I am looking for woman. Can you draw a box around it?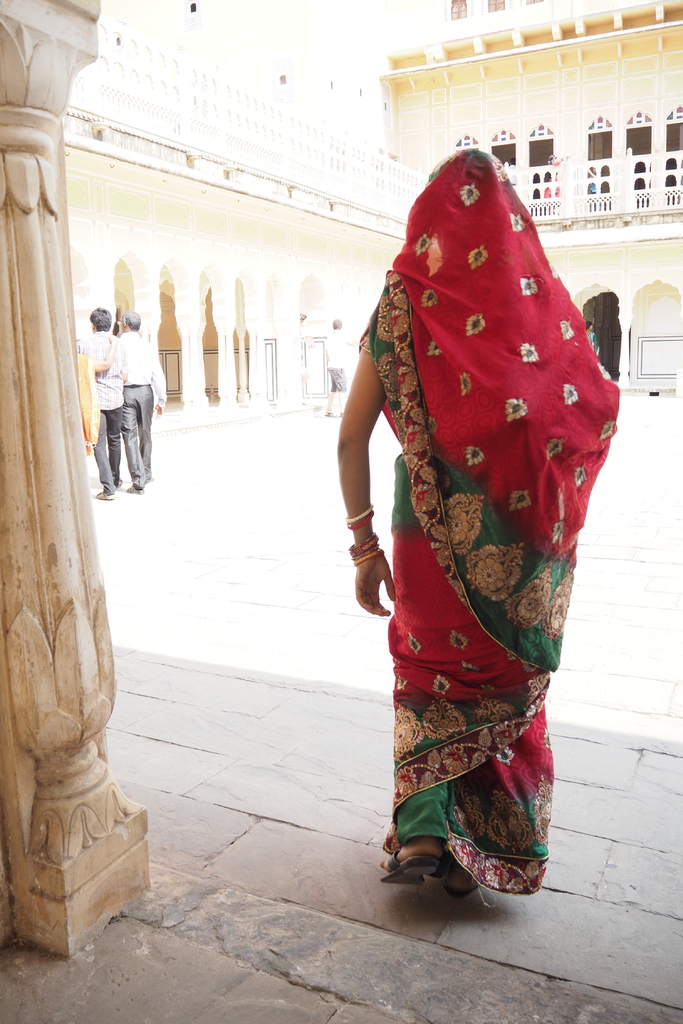
Sure, the bounding box is 335/124/632/771.
